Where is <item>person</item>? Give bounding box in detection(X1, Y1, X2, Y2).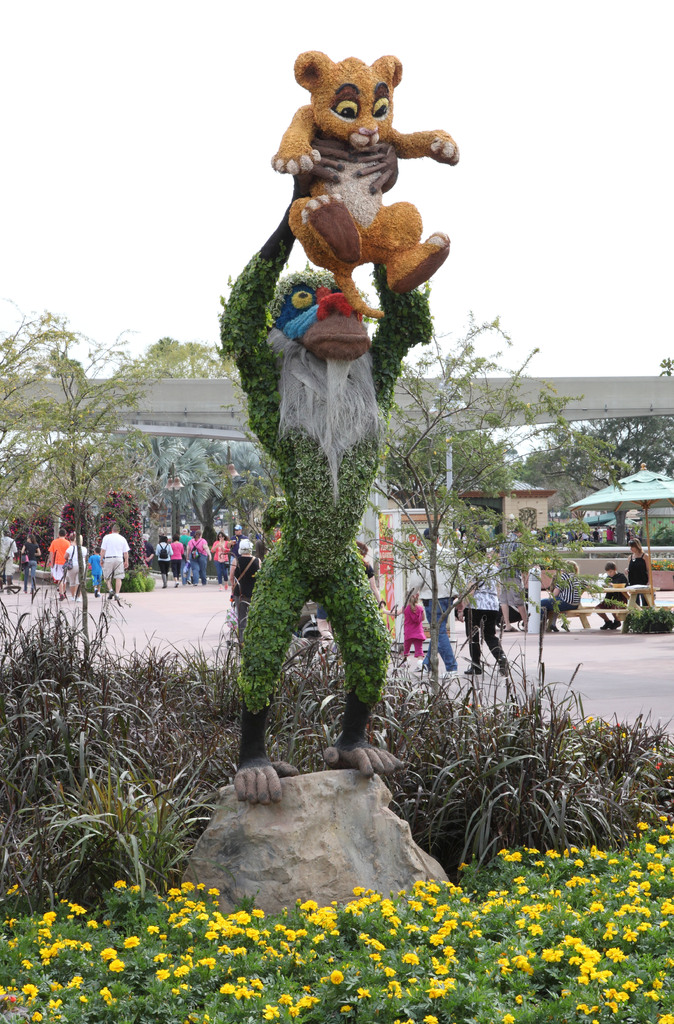
detection(169, 529, 190, 584).
